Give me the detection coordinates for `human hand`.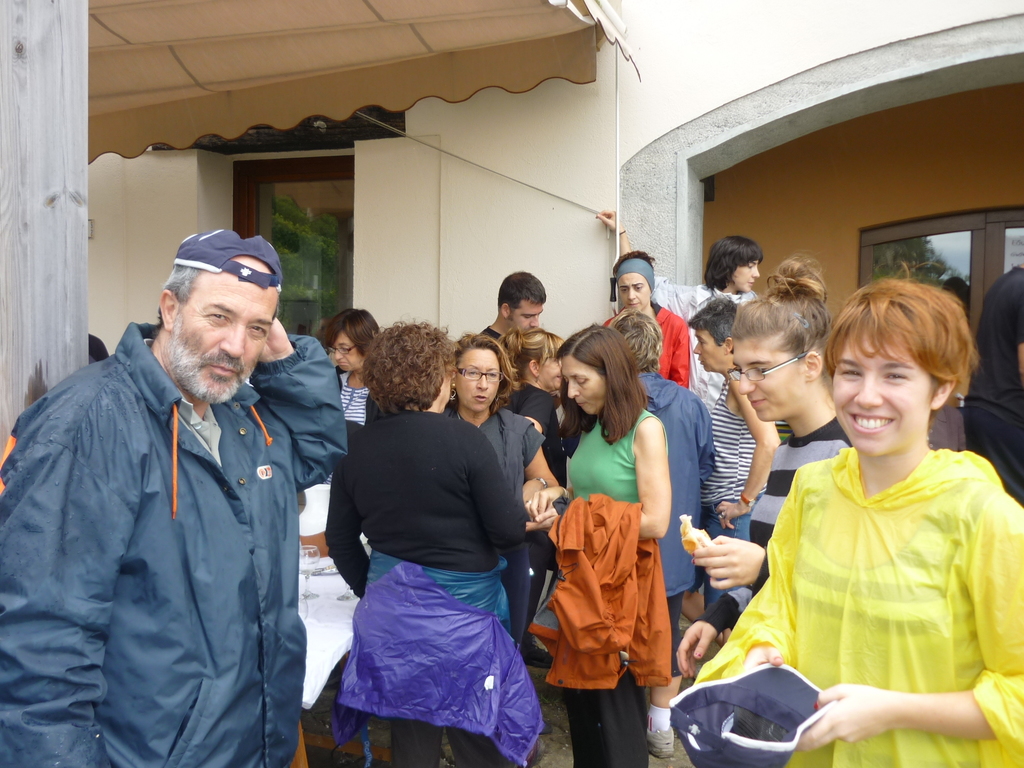
box=[712, 500, 751, 532].
